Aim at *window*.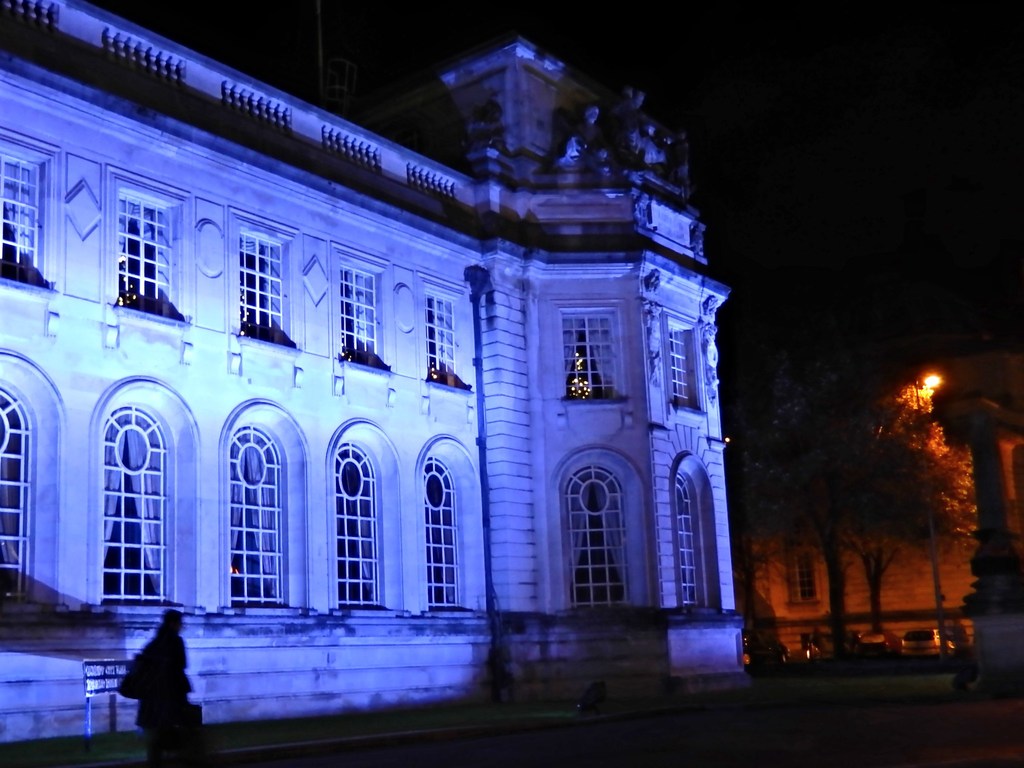
Aimed at {"left": 0, "top": 139, "right": 49, "bottom": 292}.
